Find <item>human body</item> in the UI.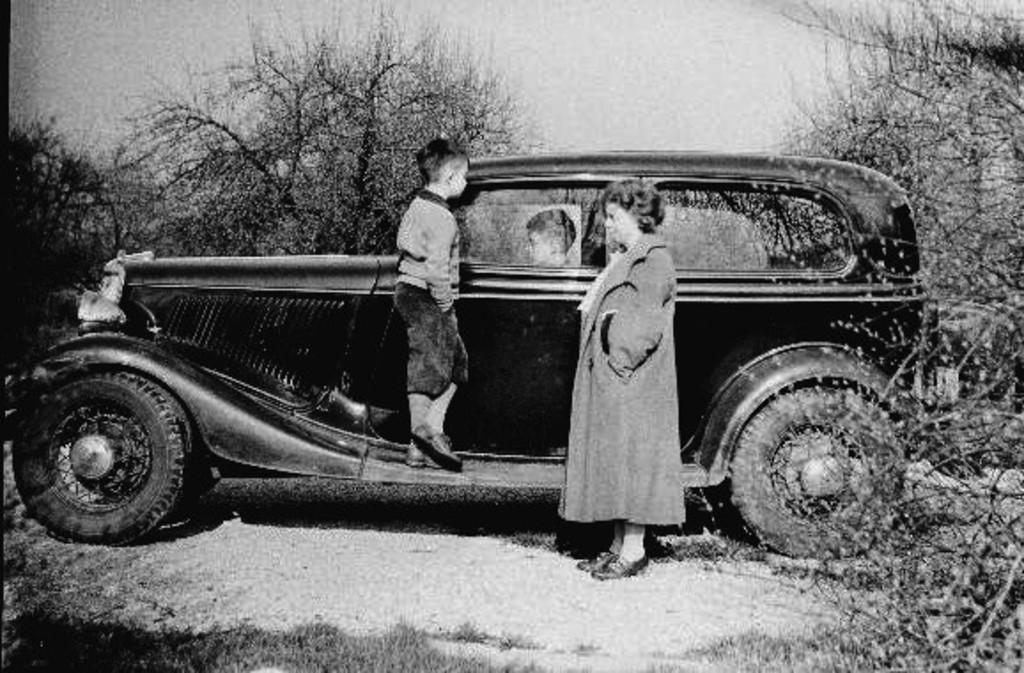
UI element at [x1=390, y1=145, x2=482, y2=483].
